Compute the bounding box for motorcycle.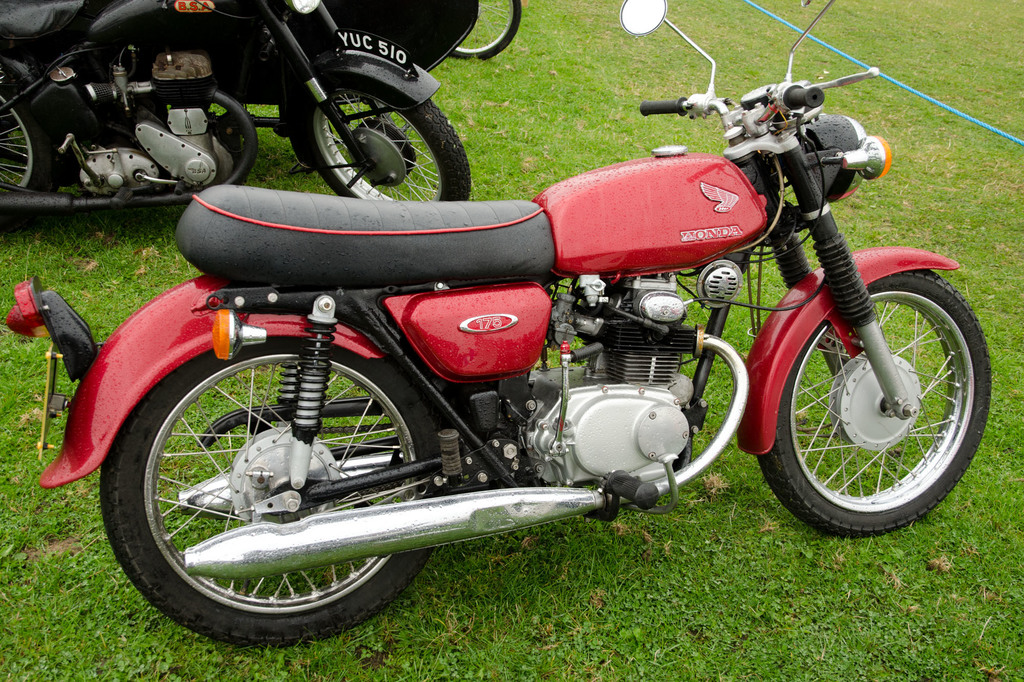
0:0:472:233.
